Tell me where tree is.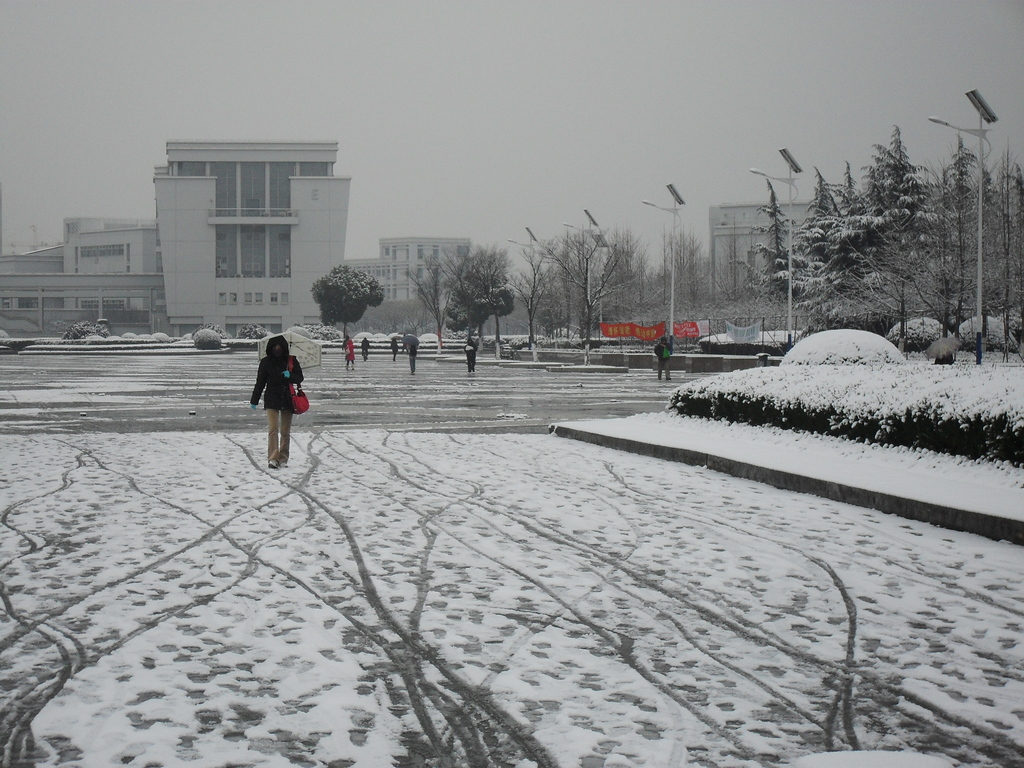
tree is at (310, 263, 385, 351).
